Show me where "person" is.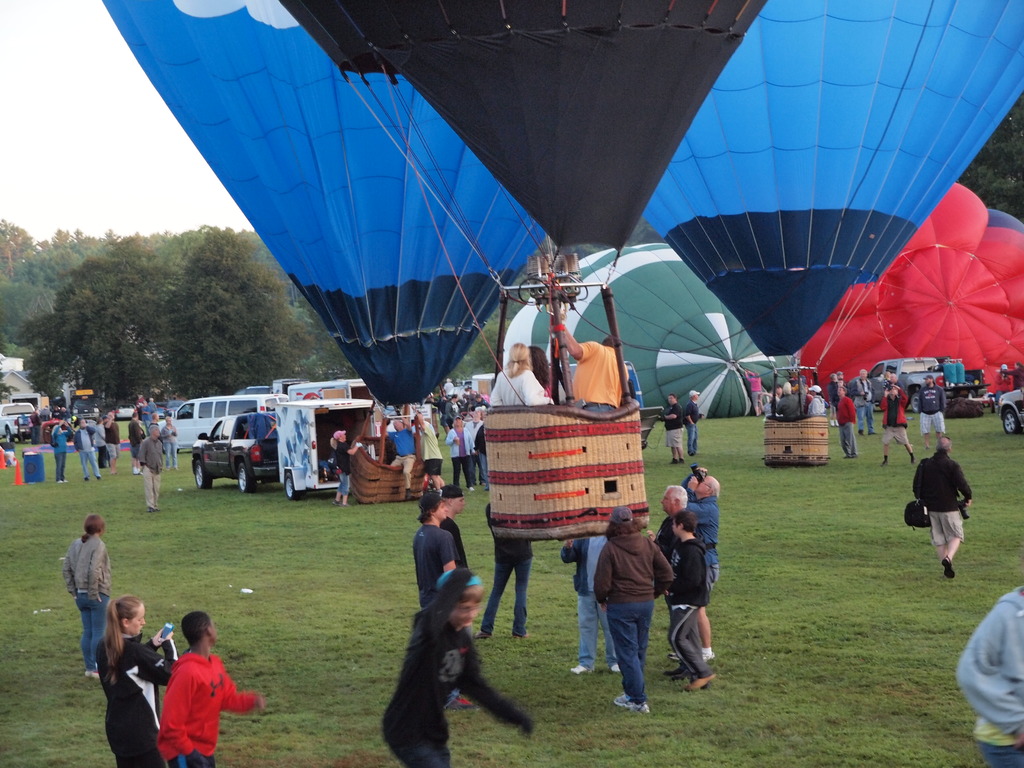
"person" is at [440, 484, 467, 563].
